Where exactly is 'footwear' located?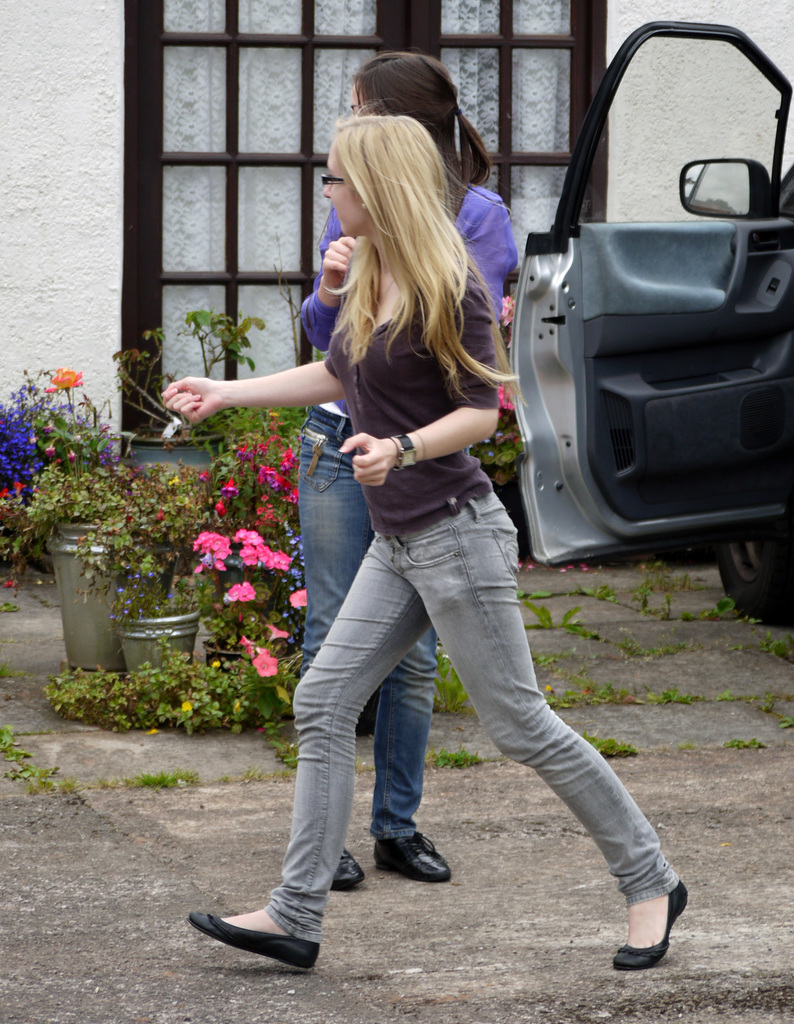
Its bounding box is box=[611, 879, 693, 972].
